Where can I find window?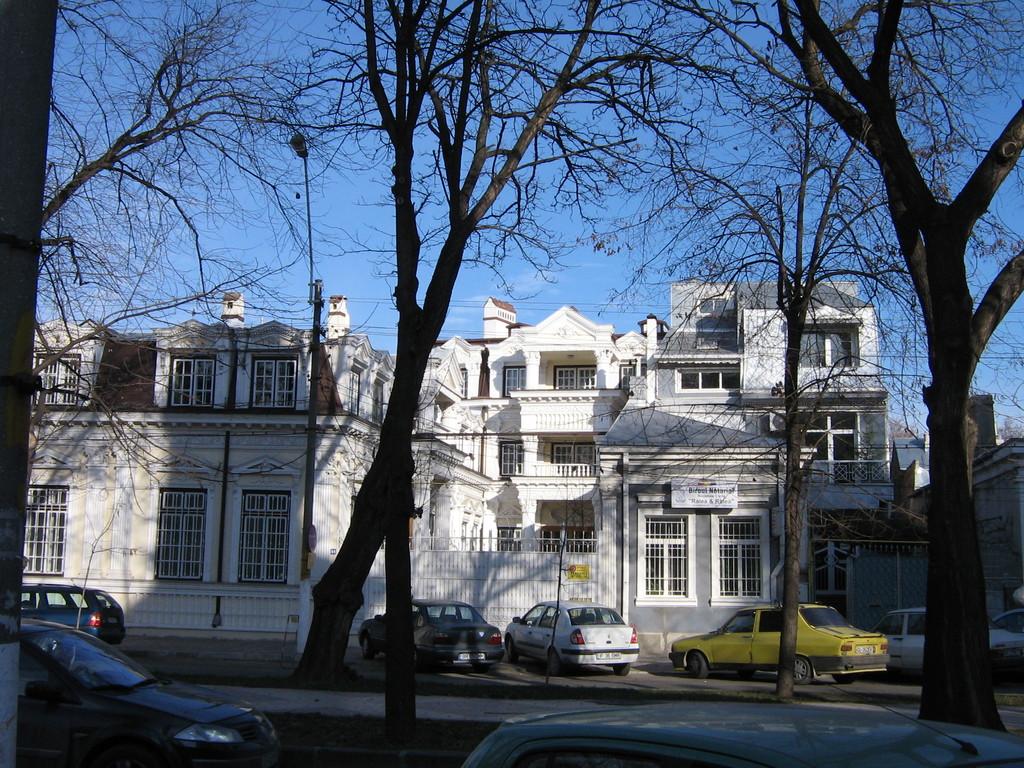
You can find it at <region>500, 527, 517, 545</region>.
